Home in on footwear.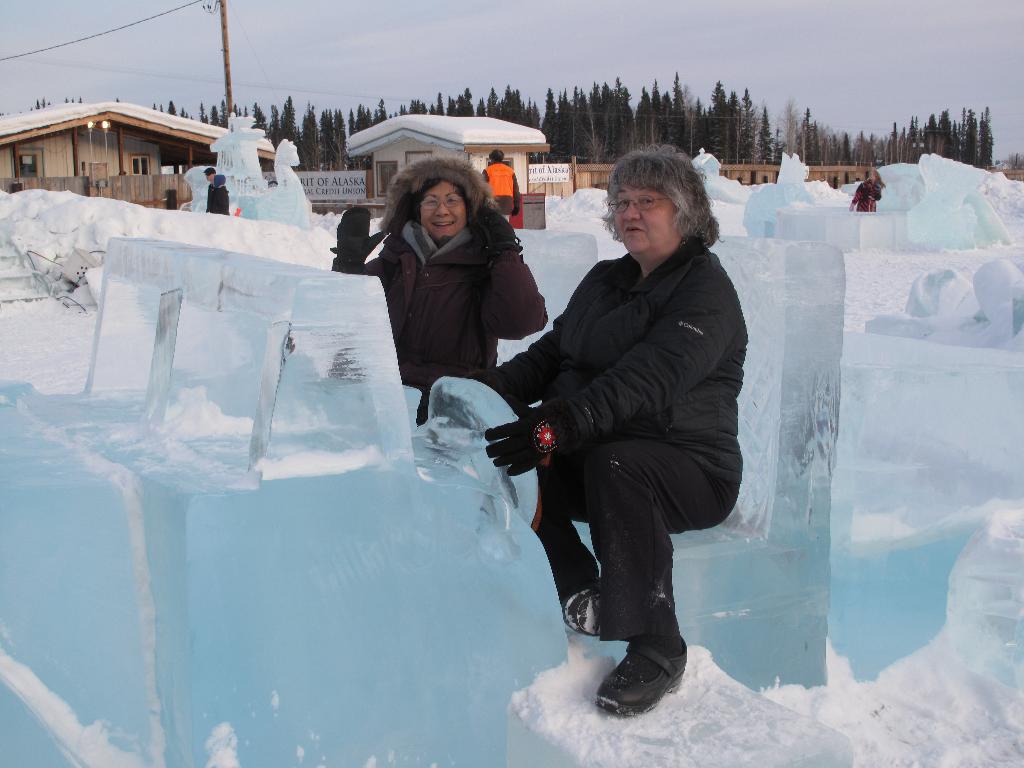
Homed in at (x1=561, y1=578, x2=602, y2=628).
